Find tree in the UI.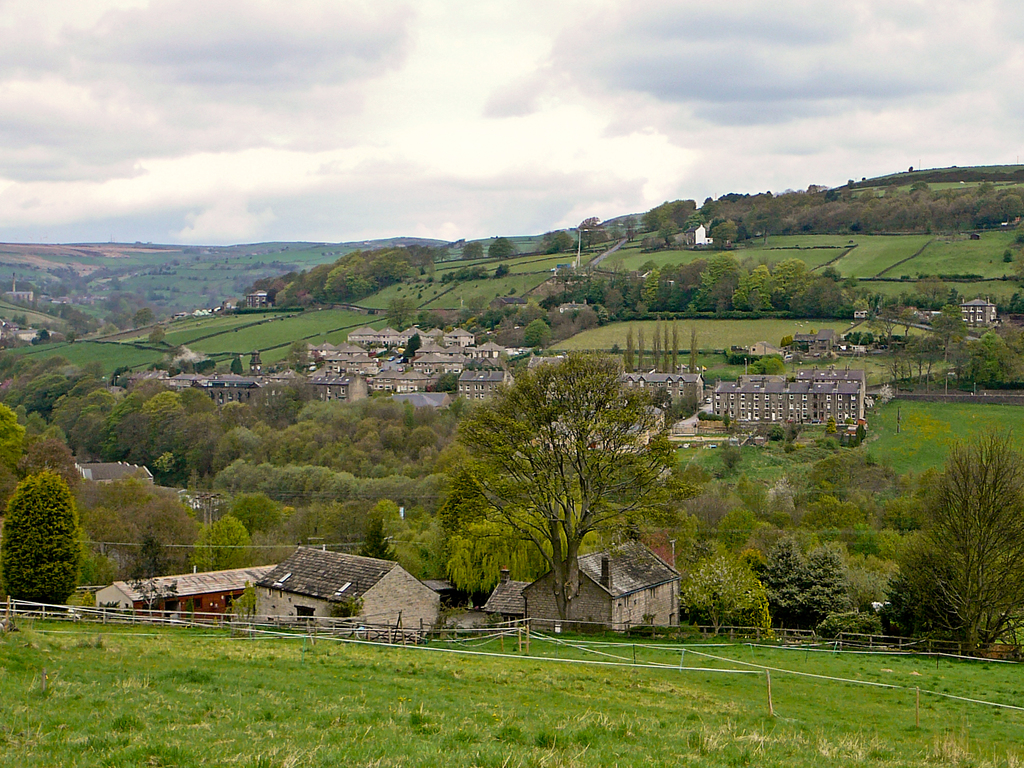
UI element at bbox=(716, 507, 754, 549).
